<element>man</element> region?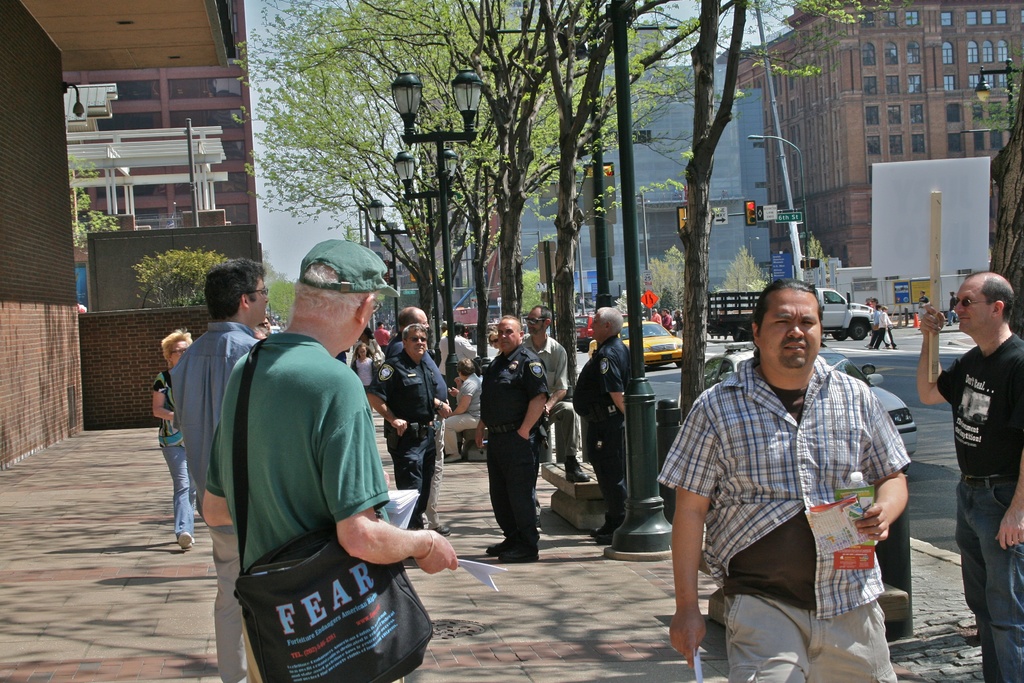
945,292,964,326
